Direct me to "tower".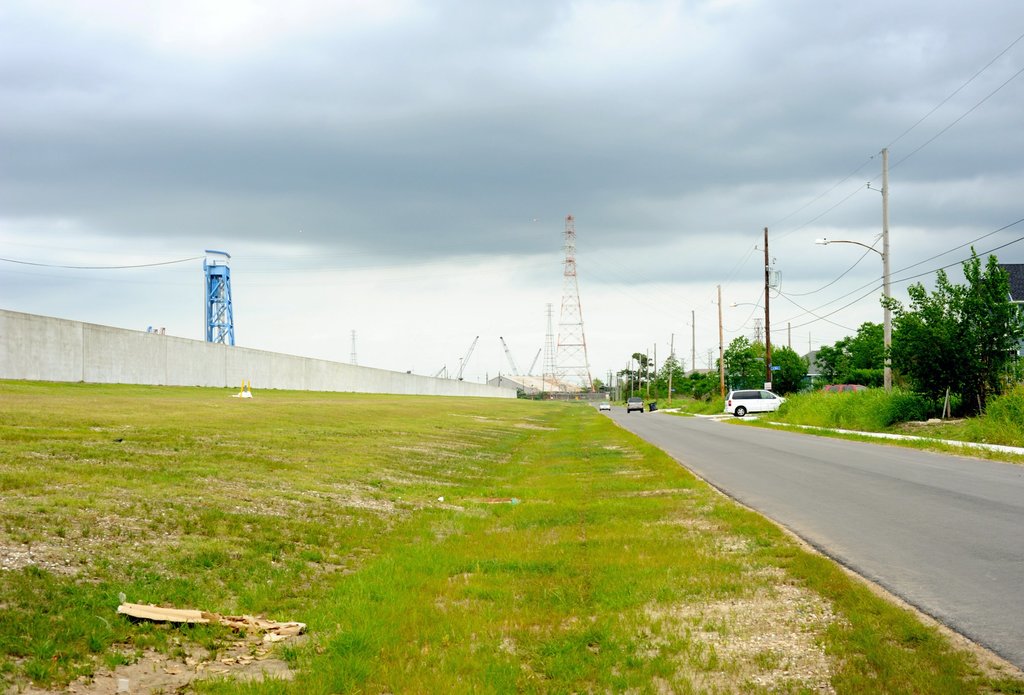
Direction: <region>534, 195, 627, 414</region>.
